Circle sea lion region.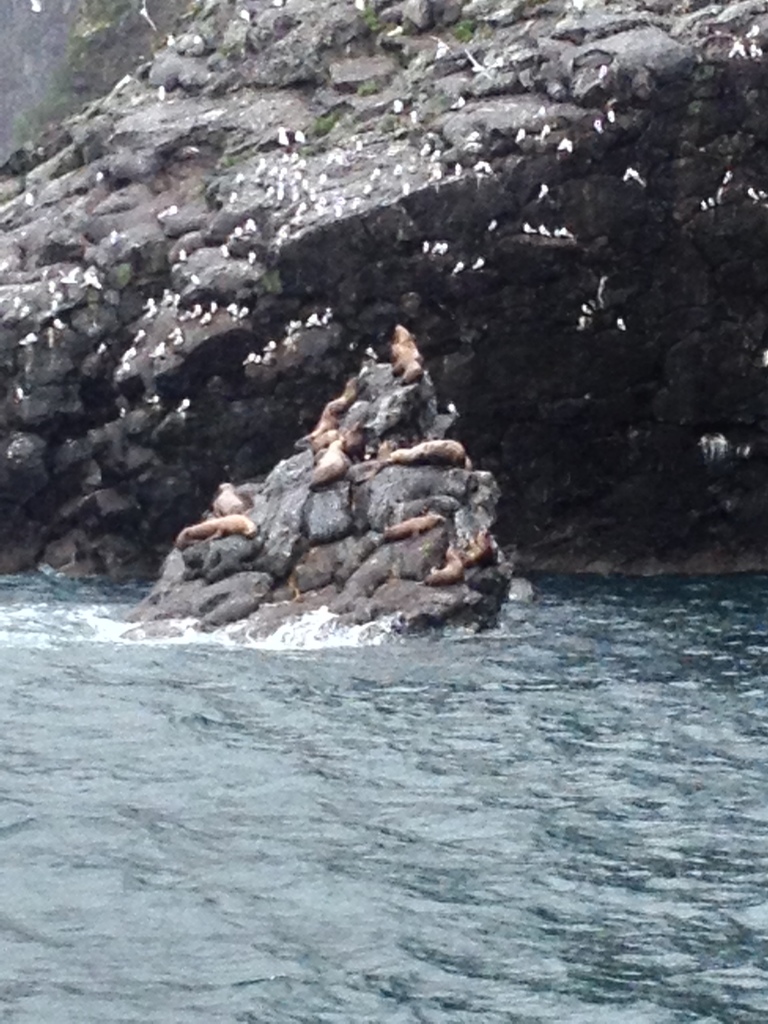
Region: (x1=428, y1=554, x2=468, y2=588).
